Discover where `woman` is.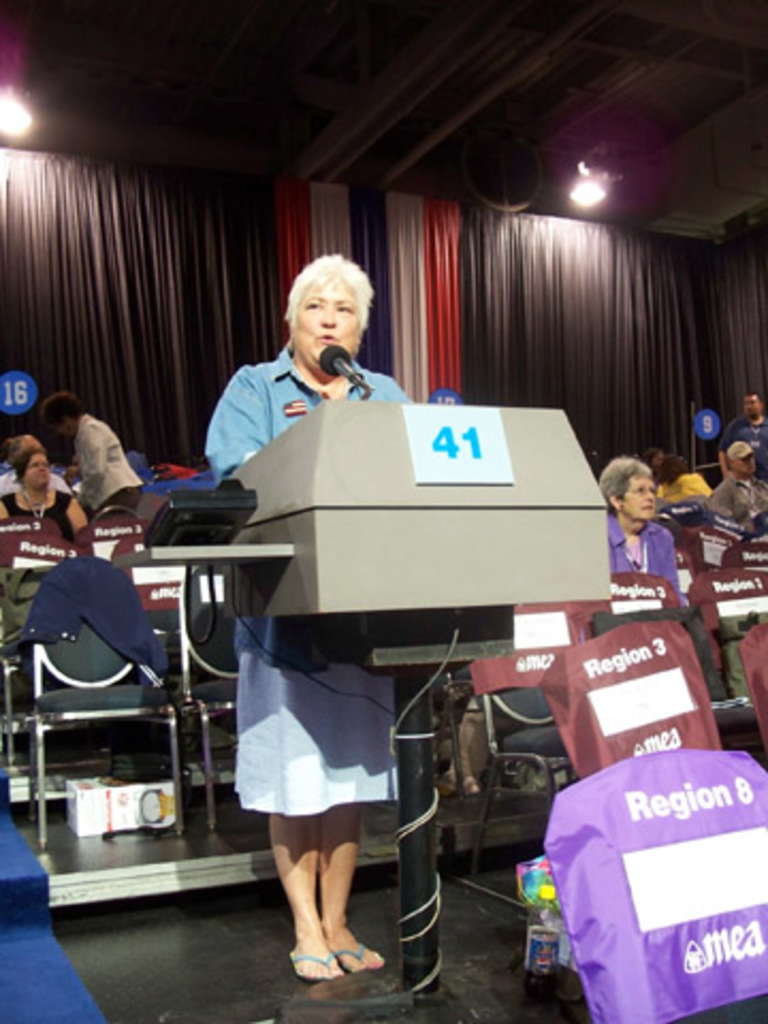
Discovered at pyautogui.locateOnScreen(45, 388, 149, 508).
